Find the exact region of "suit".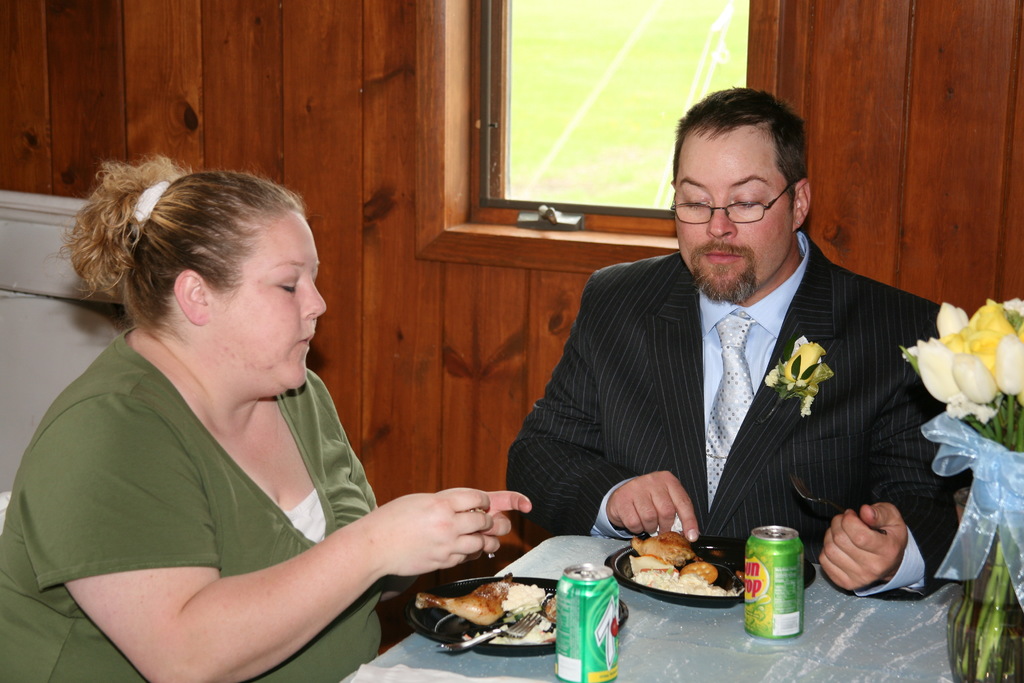
Exact region: <bbox>532, 199, 969, 571</bbox>.
